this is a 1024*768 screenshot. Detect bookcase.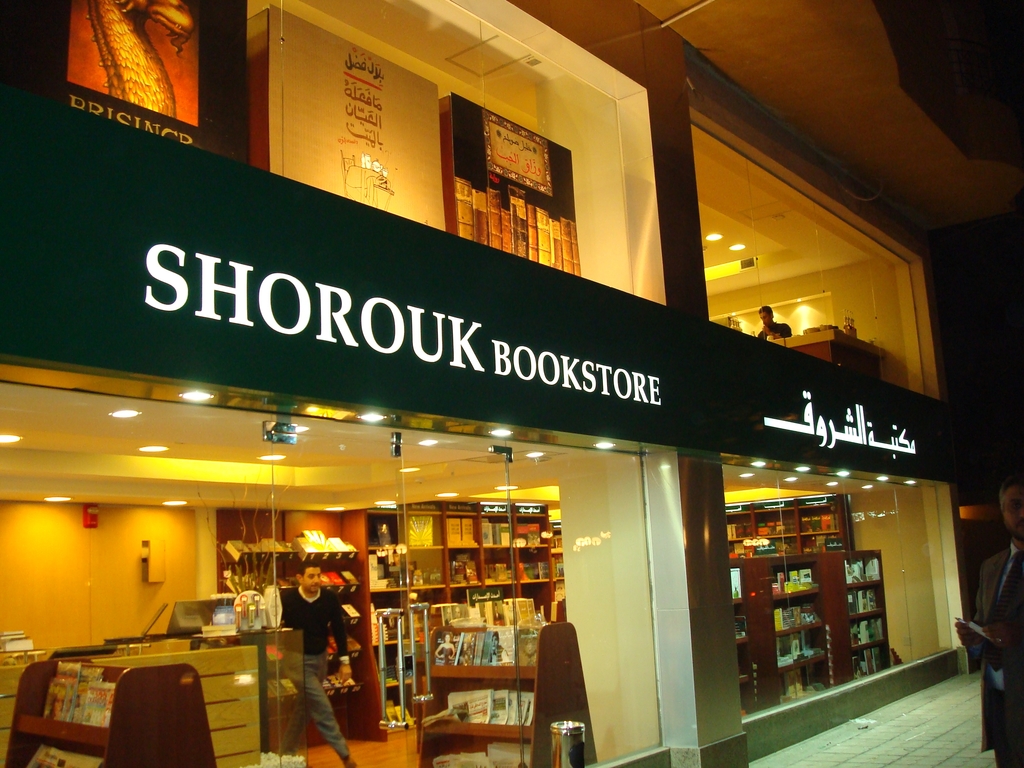
<bbox>340, 507, 552, 745</bbox>.
